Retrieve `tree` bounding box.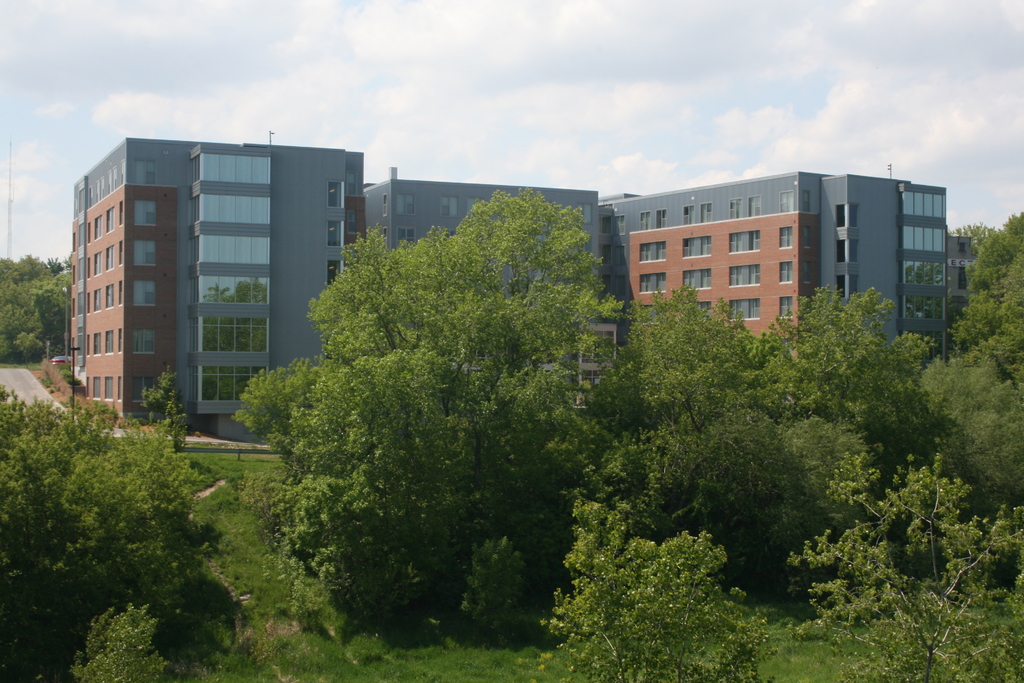
Bounding box: [952,205,1023,383].
